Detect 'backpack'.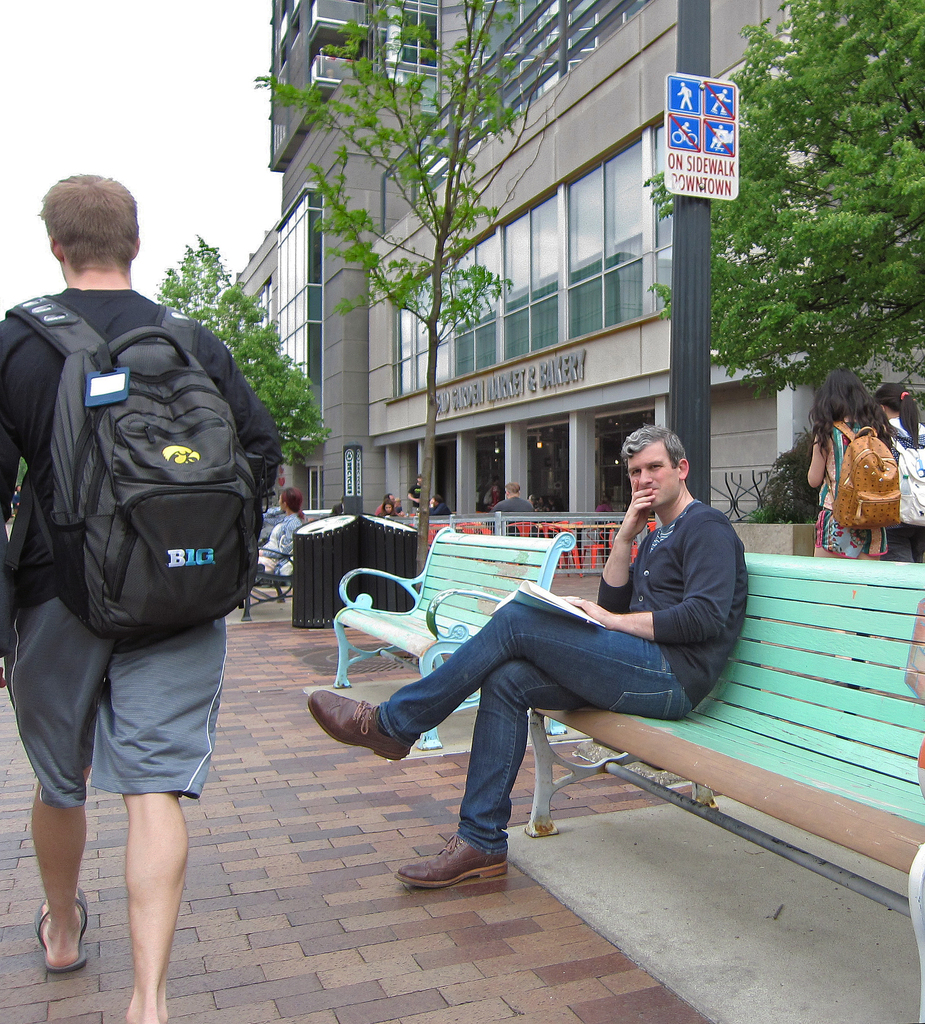
Detected at <box>817,419,906,533</box>.
